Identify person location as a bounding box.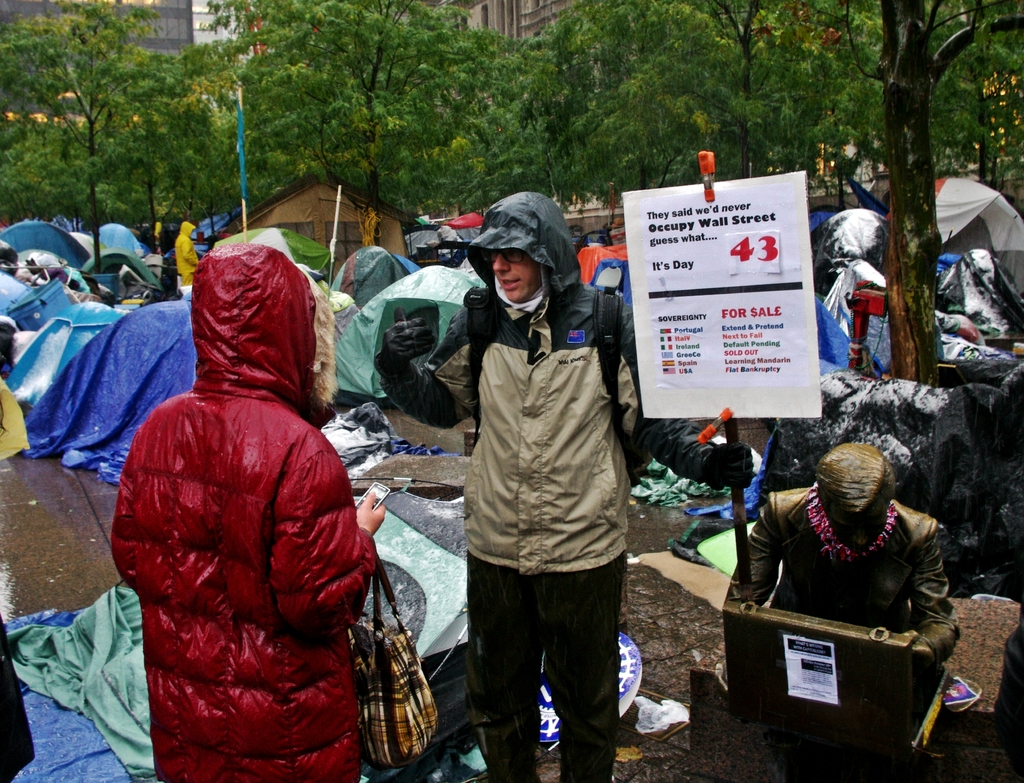
<bbox>105, 234, 391, 782</bbox>.
